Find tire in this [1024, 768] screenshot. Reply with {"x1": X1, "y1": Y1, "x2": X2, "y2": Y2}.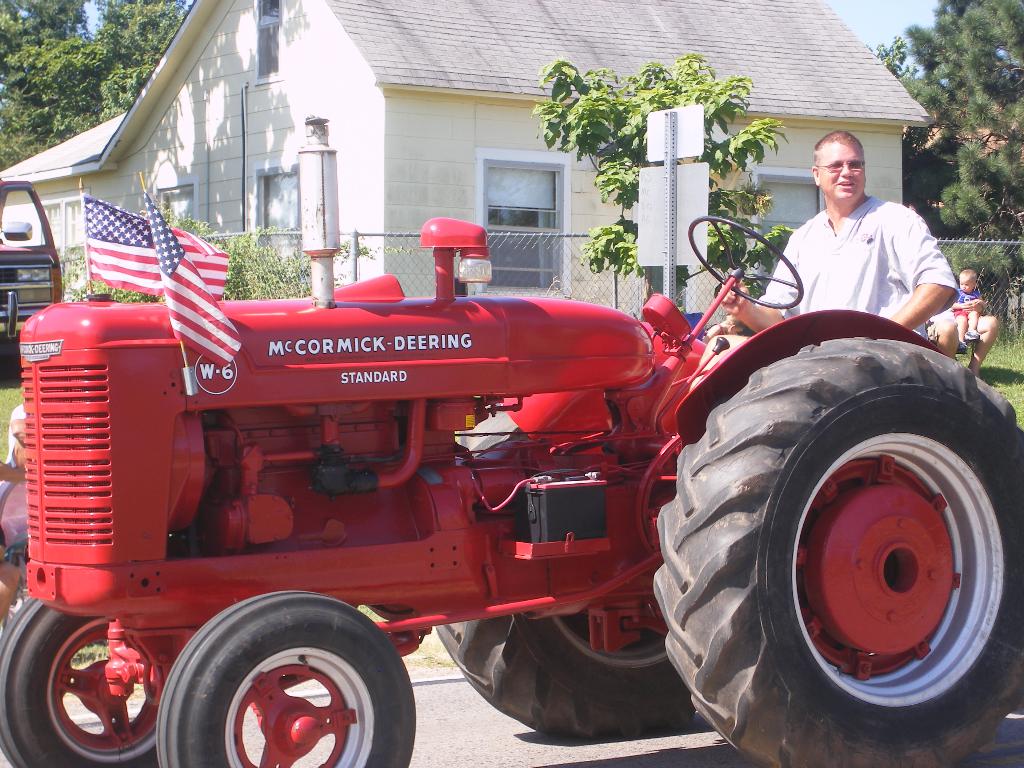
{"x1": 0, "y1": 580, "x2": 213, "y2": 767}.
